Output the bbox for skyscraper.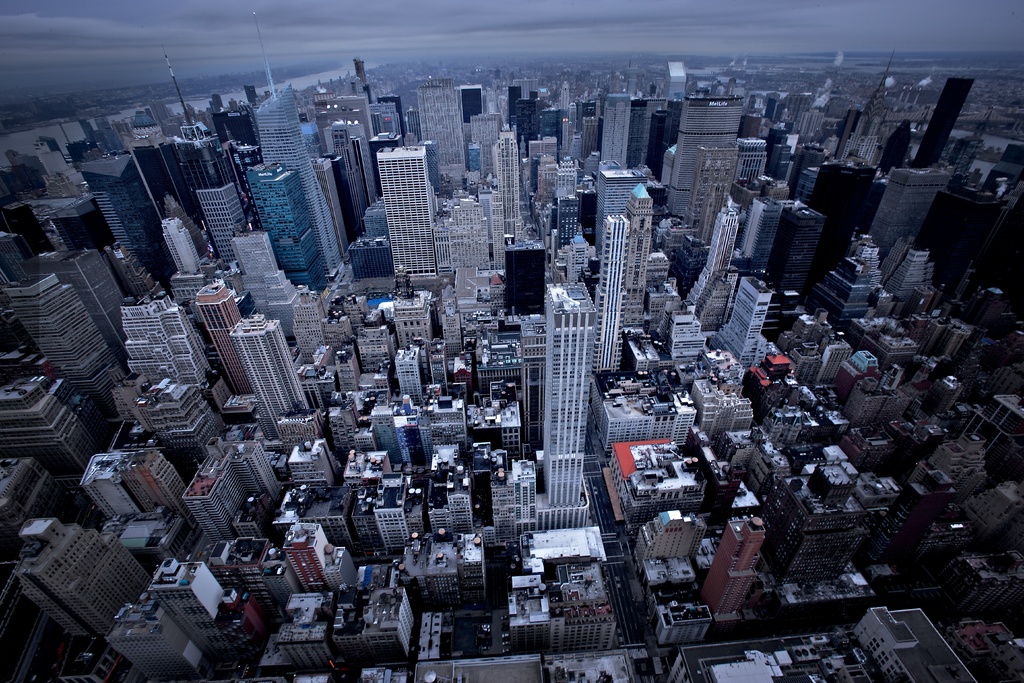
508,83,518,110.
